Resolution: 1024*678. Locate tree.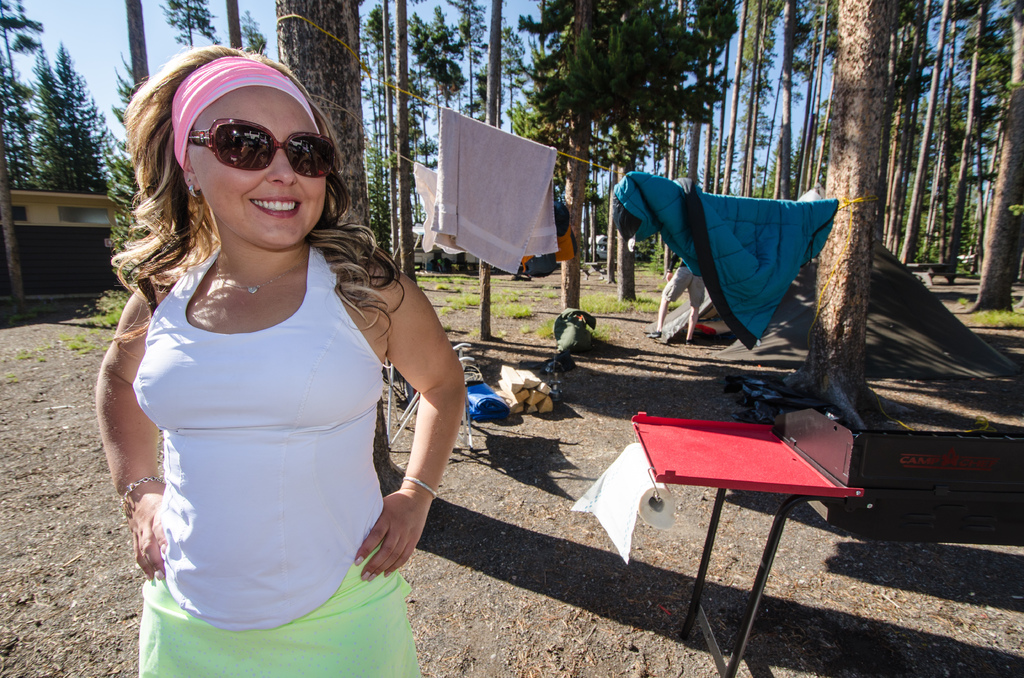
rect(108, 51, 143, 286).
